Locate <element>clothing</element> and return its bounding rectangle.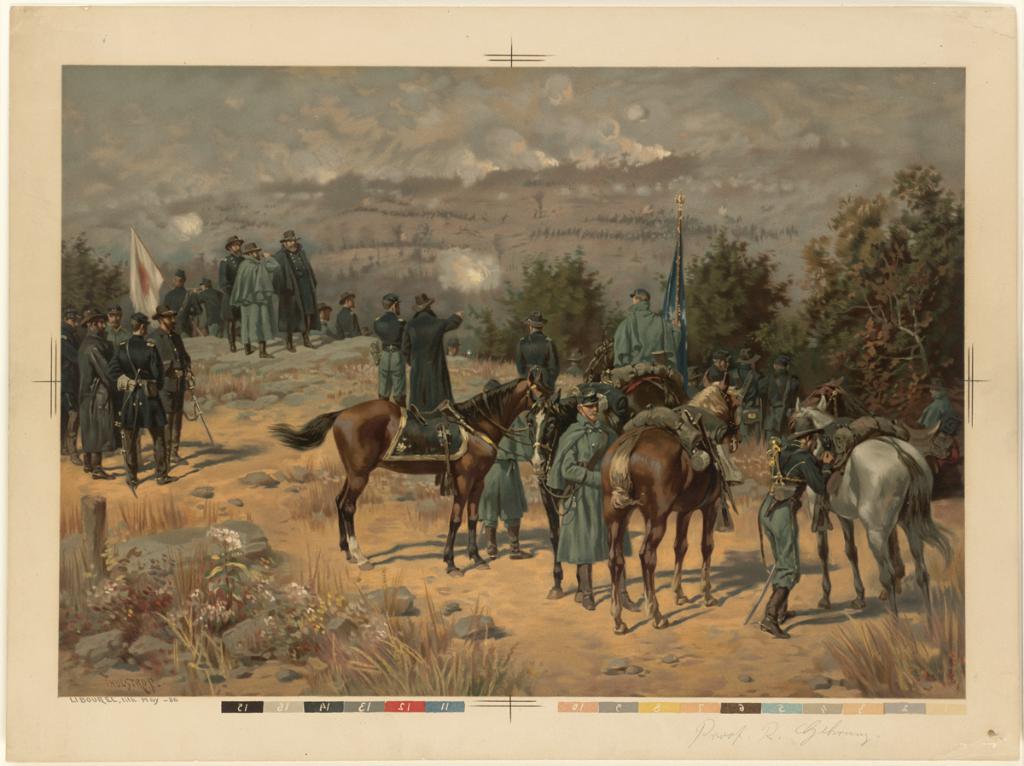
x1=546, y1=414, x2=631, y2=565.
